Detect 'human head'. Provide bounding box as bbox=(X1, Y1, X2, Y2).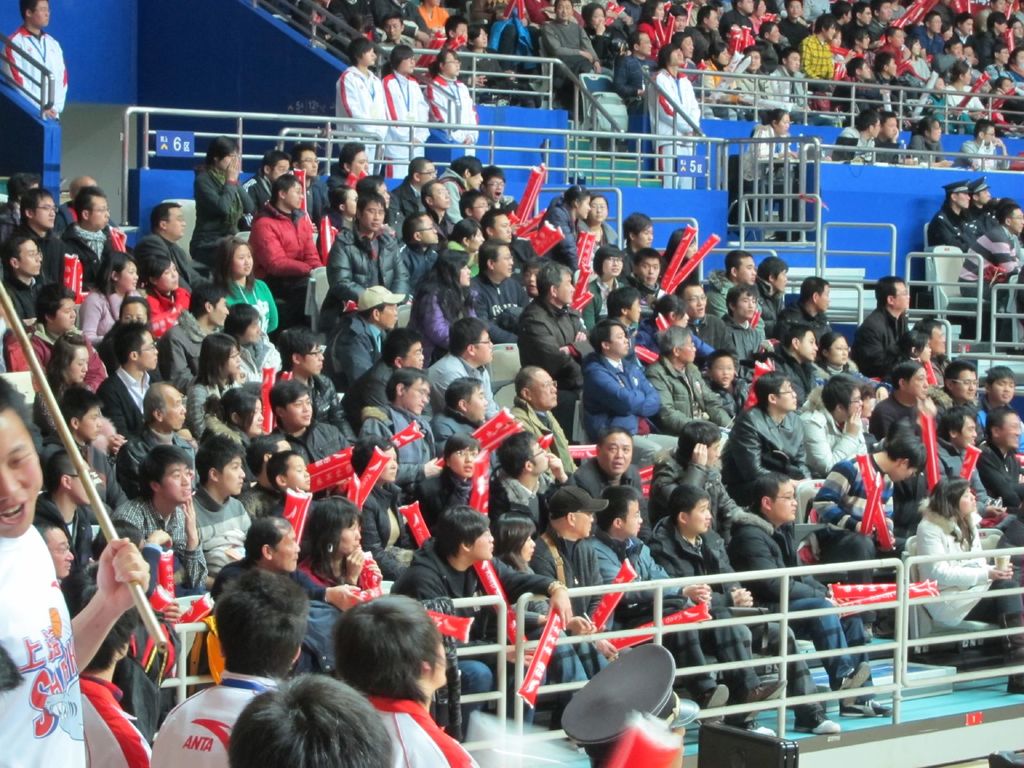
bbox=(226, 305, 269, 347).
